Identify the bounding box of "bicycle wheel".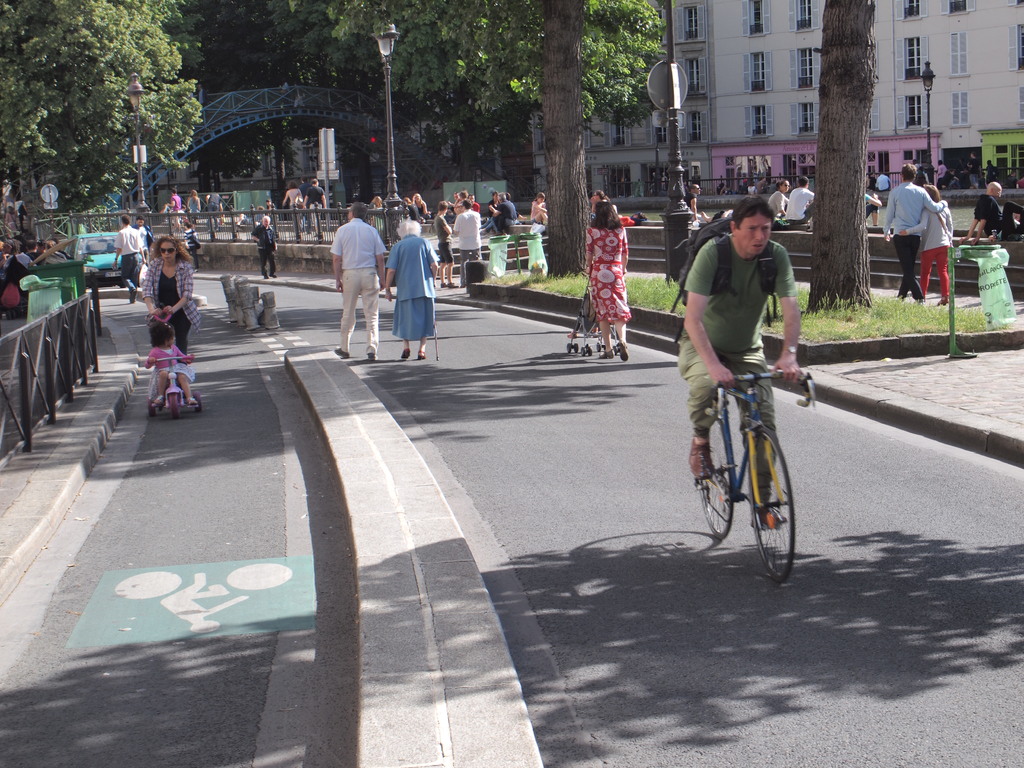
bbox=[696, 413, 736, 544].
